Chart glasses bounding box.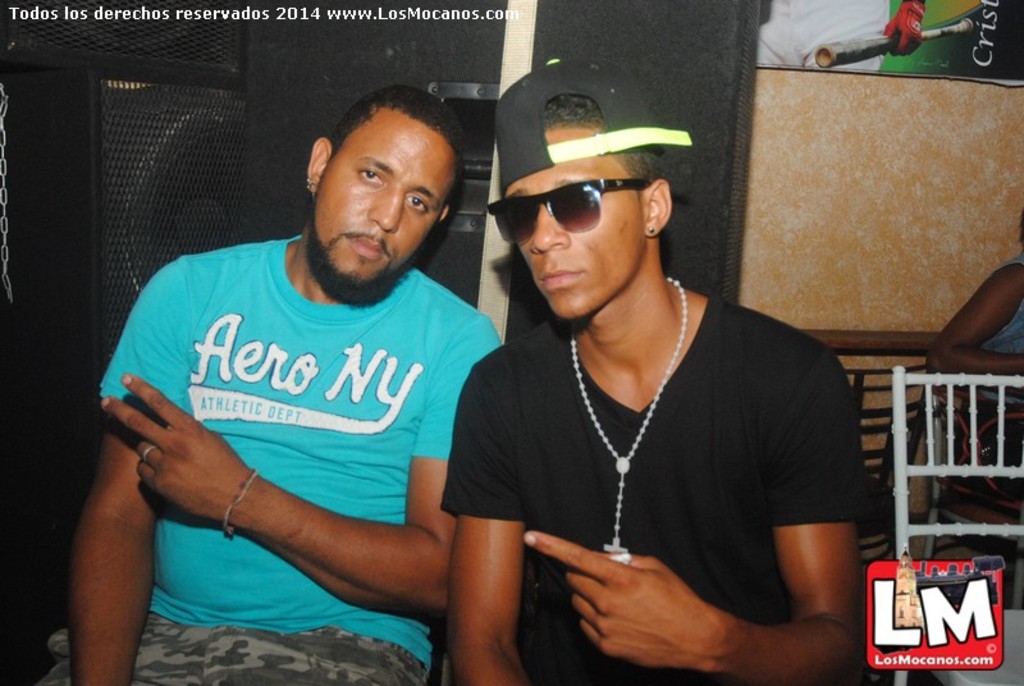
Charted: (left=476, top=180, right=652, bottom=242).
